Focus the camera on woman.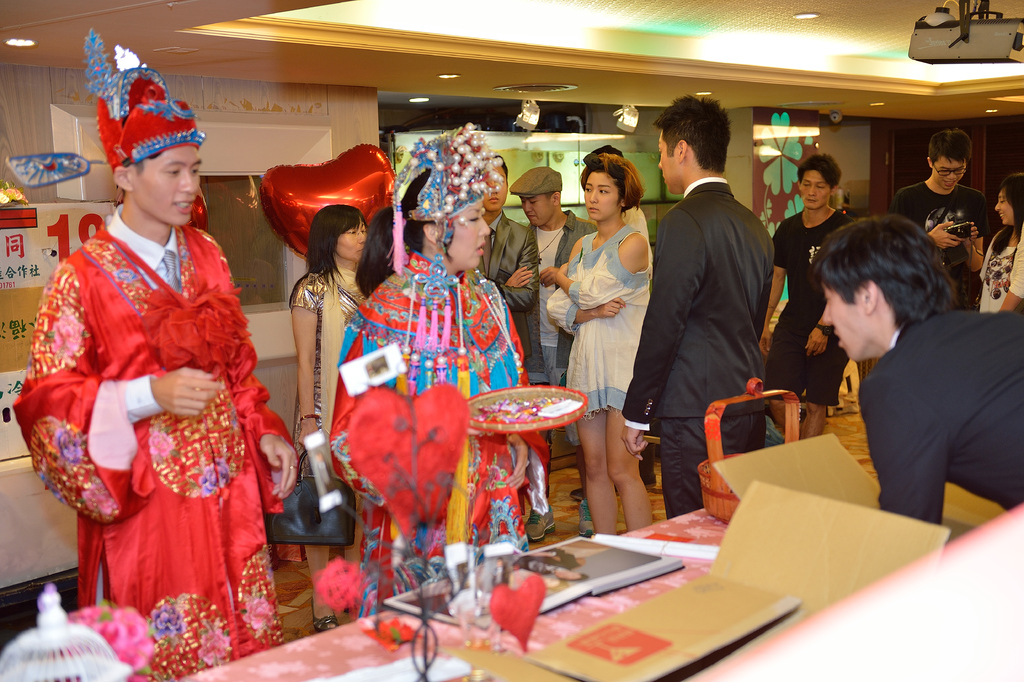
Focus region: <bbox>977, 171, 1023, 313</bbox>.
